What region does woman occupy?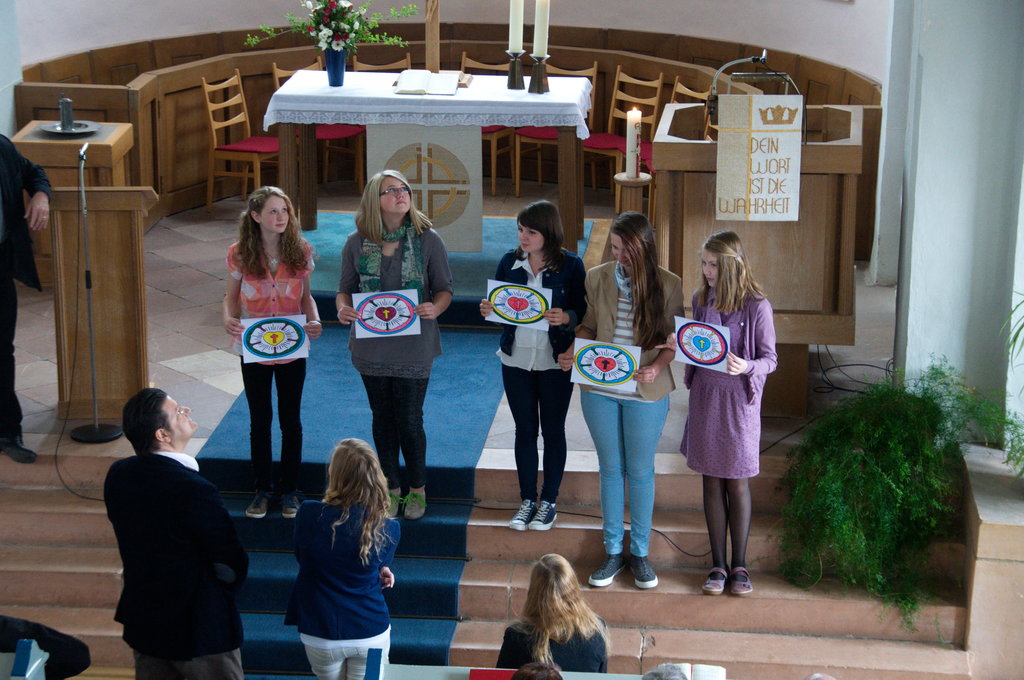
[left=470, top=197, right=591, bottom=534].
